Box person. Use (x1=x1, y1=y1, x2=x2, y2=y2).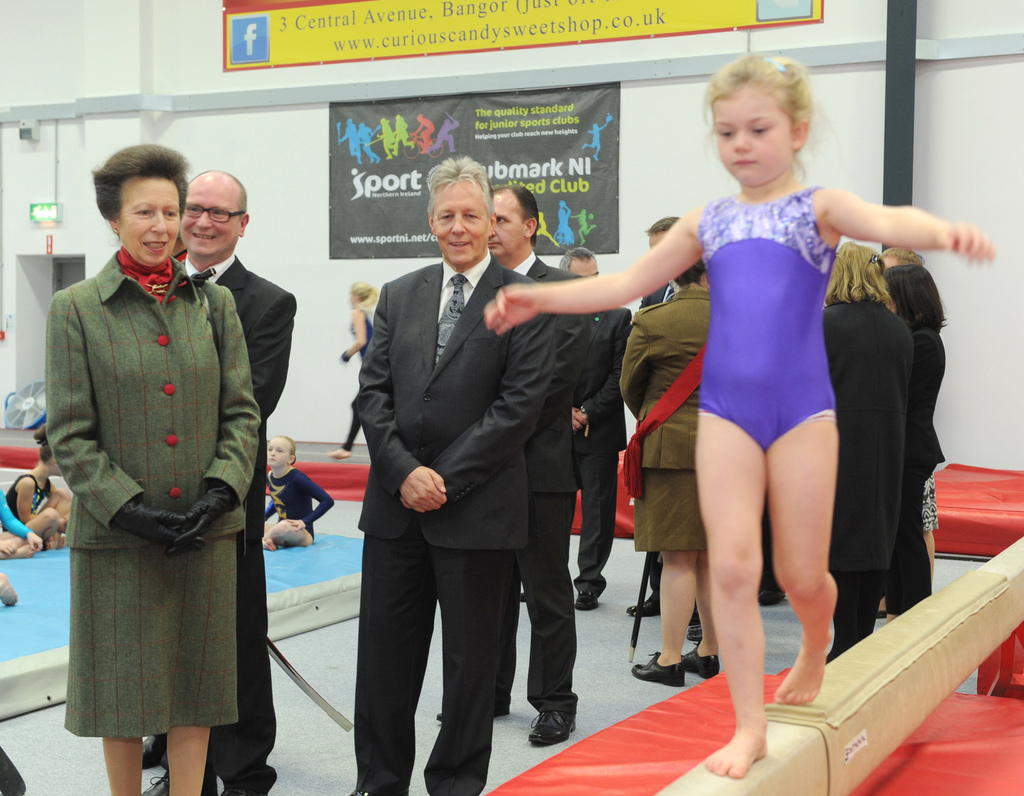
(x1=485, y1=56, x2=998, y2=777).
